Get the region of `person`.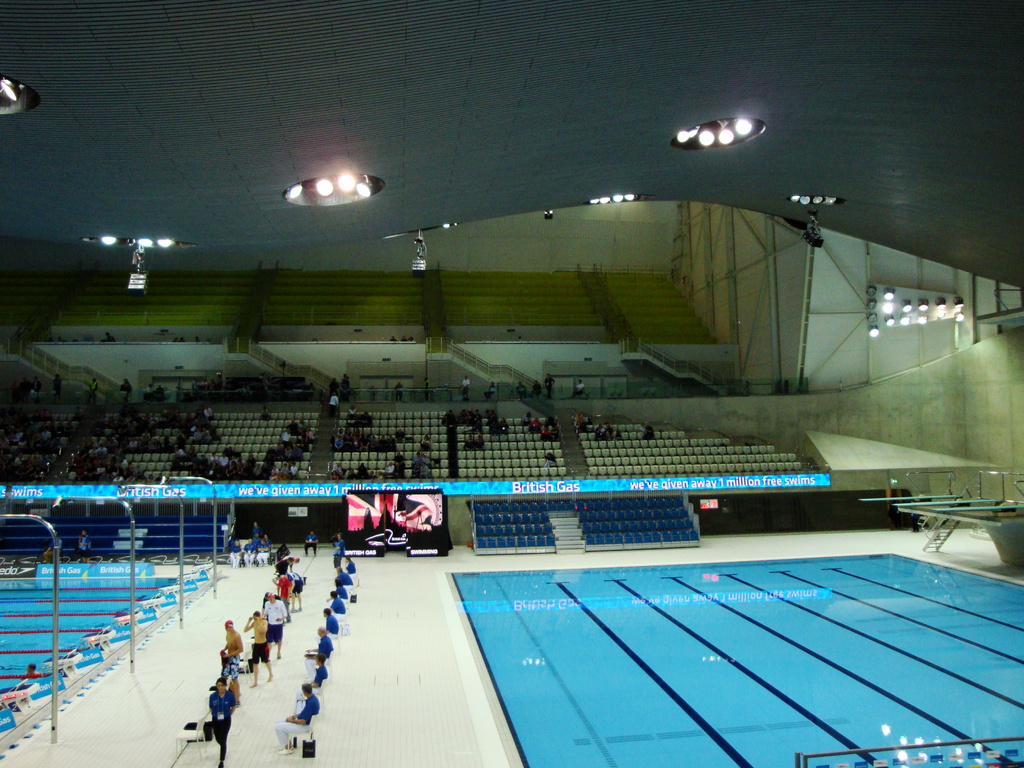
[207,675,239,767].
